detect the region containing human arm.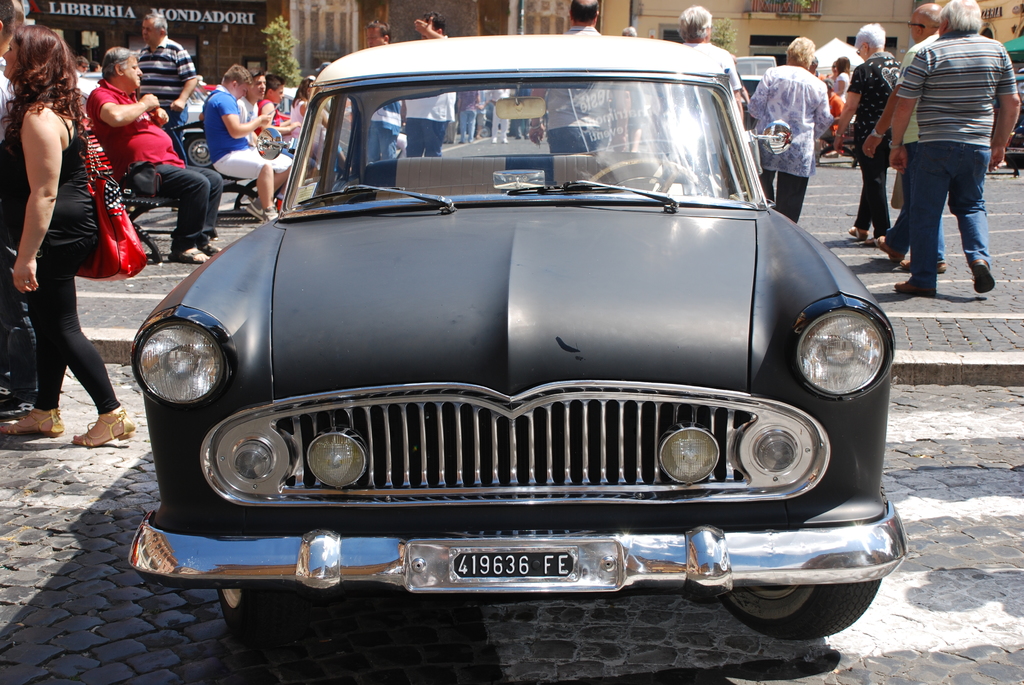
bbox=[263, 103, 301, 133].
